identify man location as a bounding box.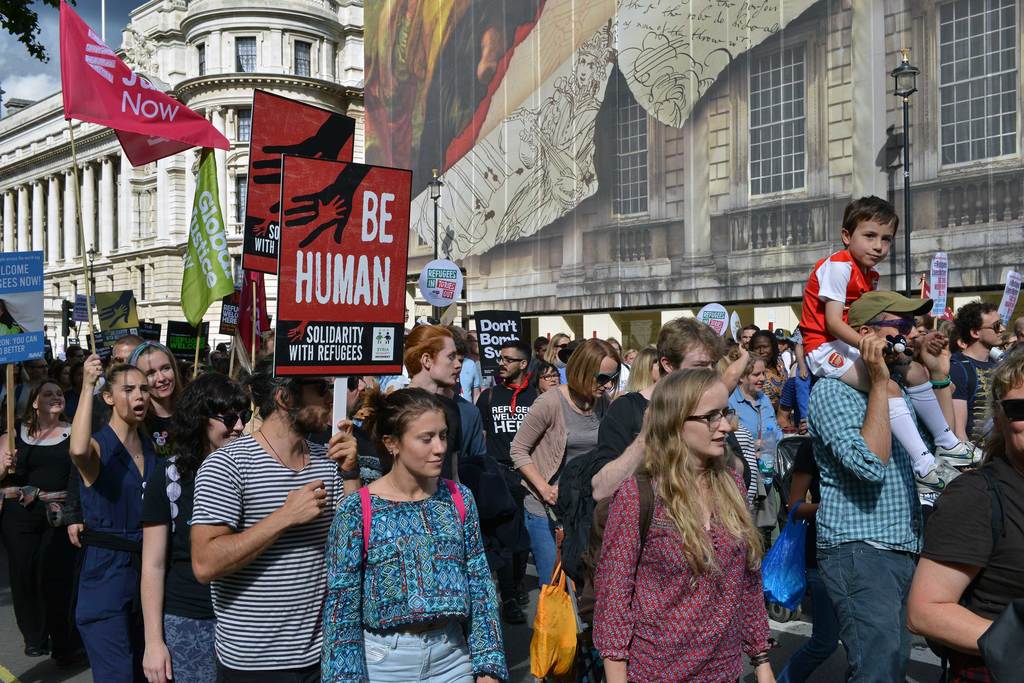
BBox(904, 340, 1023, 682).
